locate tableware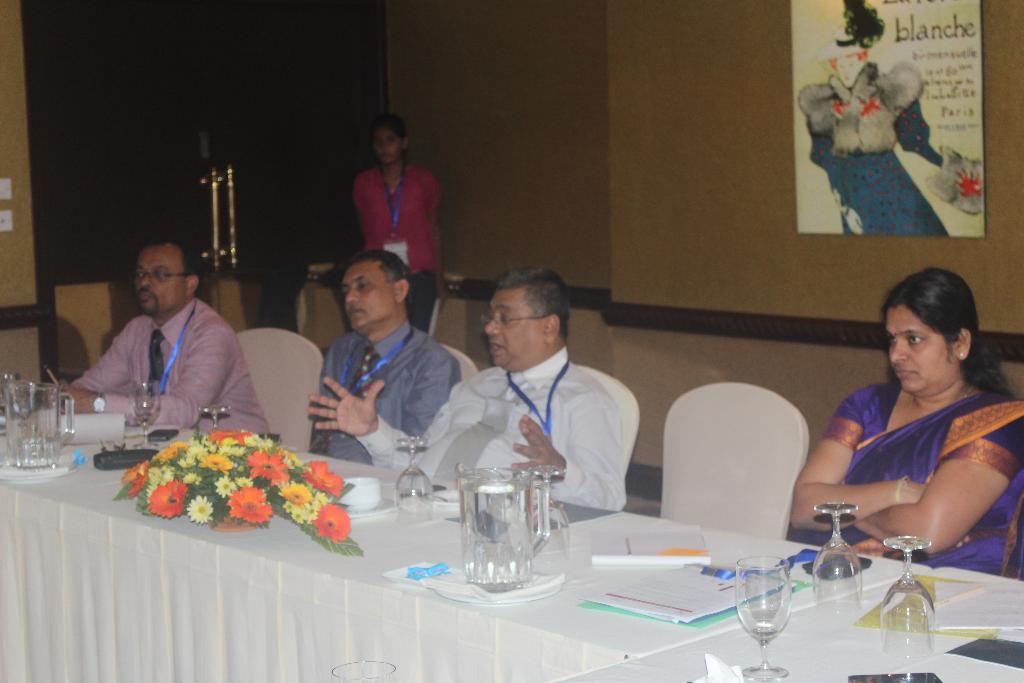
rect(381, 560, 562, 605)
